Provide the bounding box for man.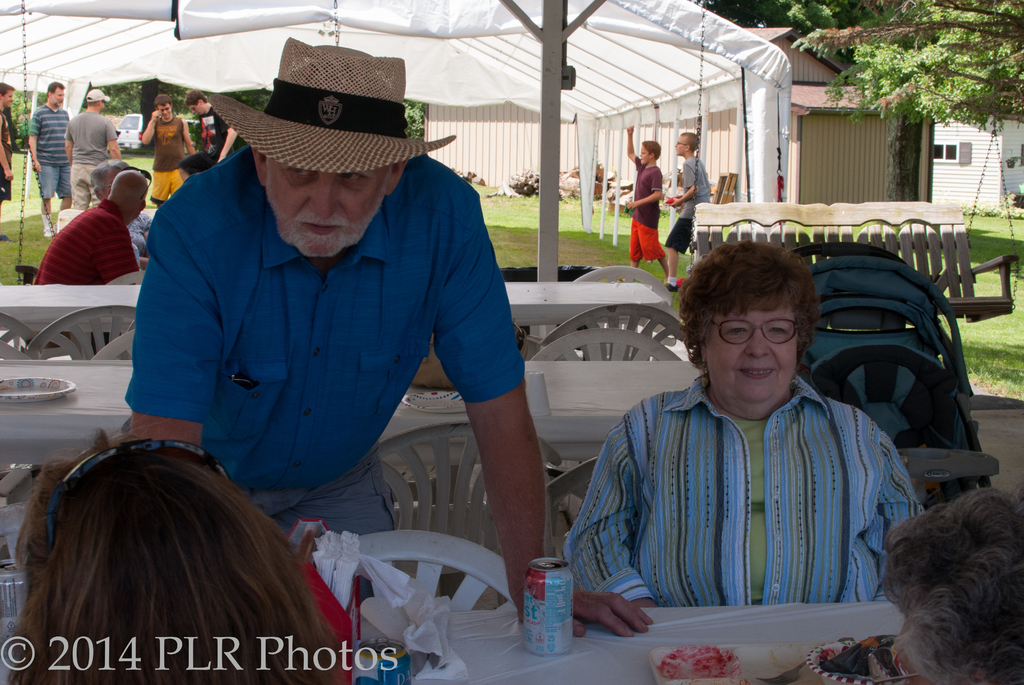
<box>123,36,649,637</box>.
